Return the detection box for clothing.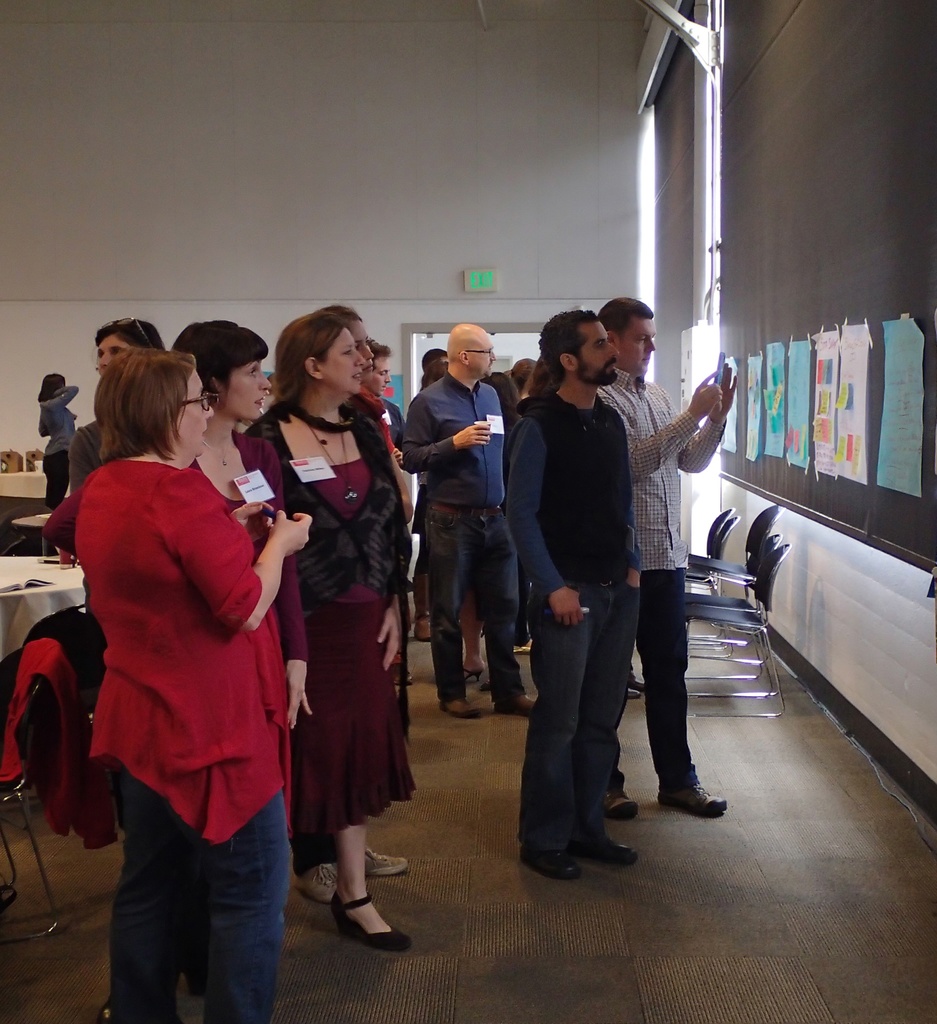
crop(394, 370, 531, 700).
